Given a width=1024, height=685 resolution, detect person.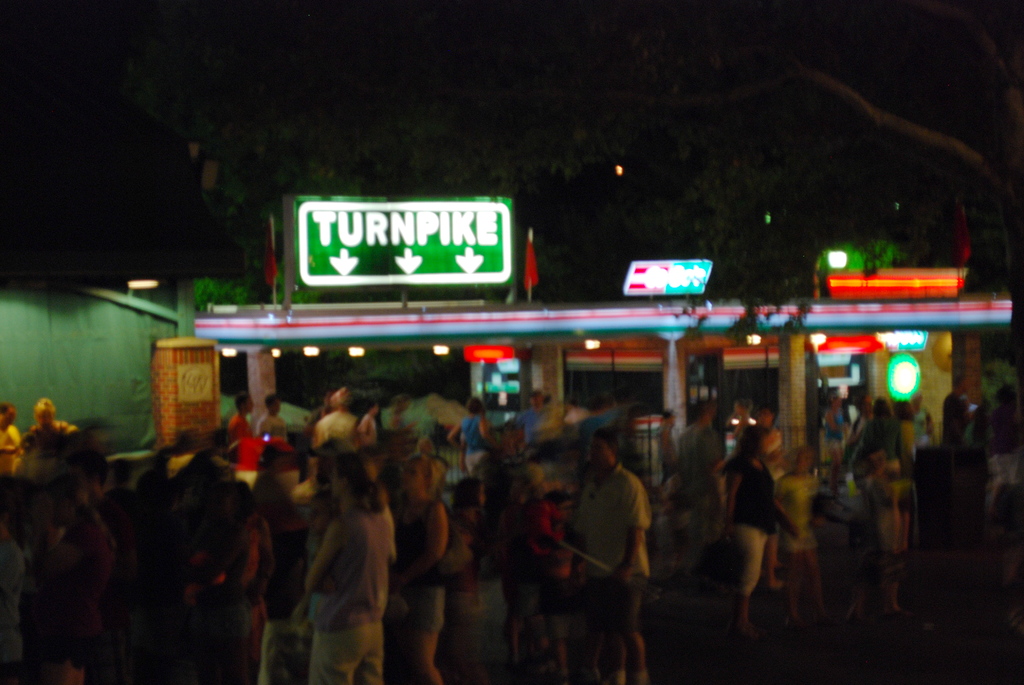
x1=766 y1=449 x2=824 y2=614.
